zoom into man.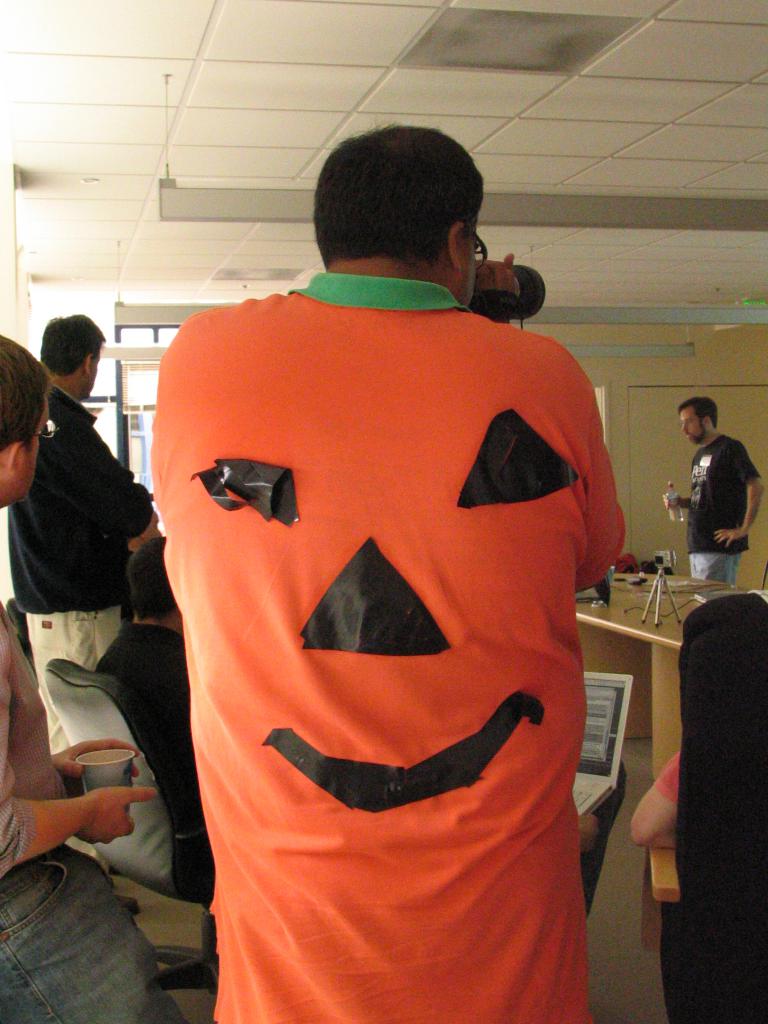
Zoom target: detection(662, 397, 760, 588).
